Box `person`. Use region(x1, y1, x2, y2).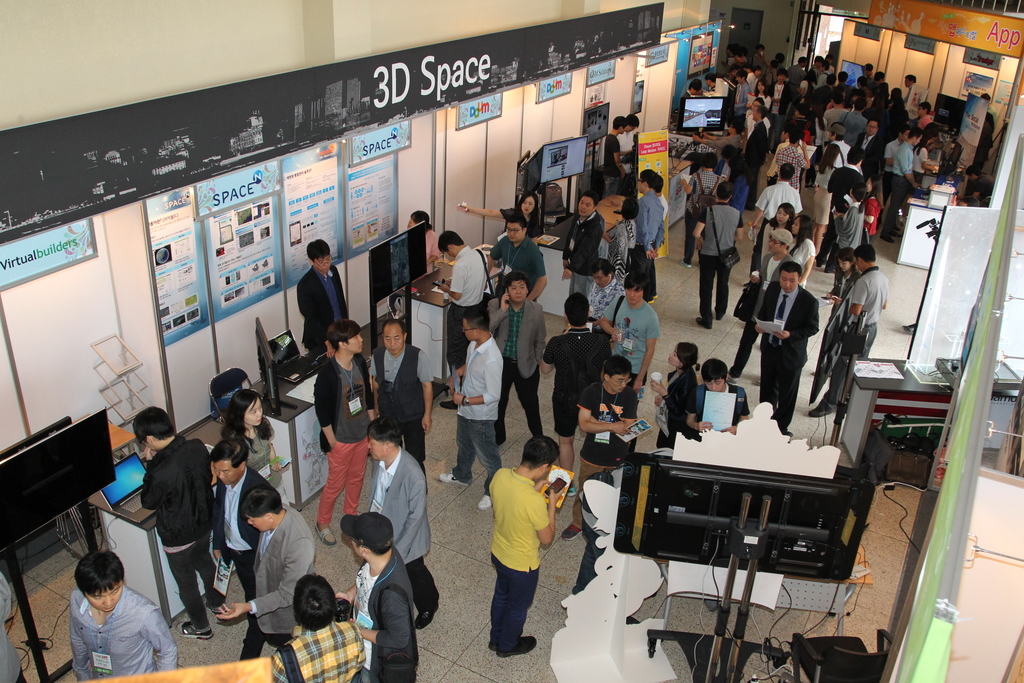
region(367, 316, 433, 492).
